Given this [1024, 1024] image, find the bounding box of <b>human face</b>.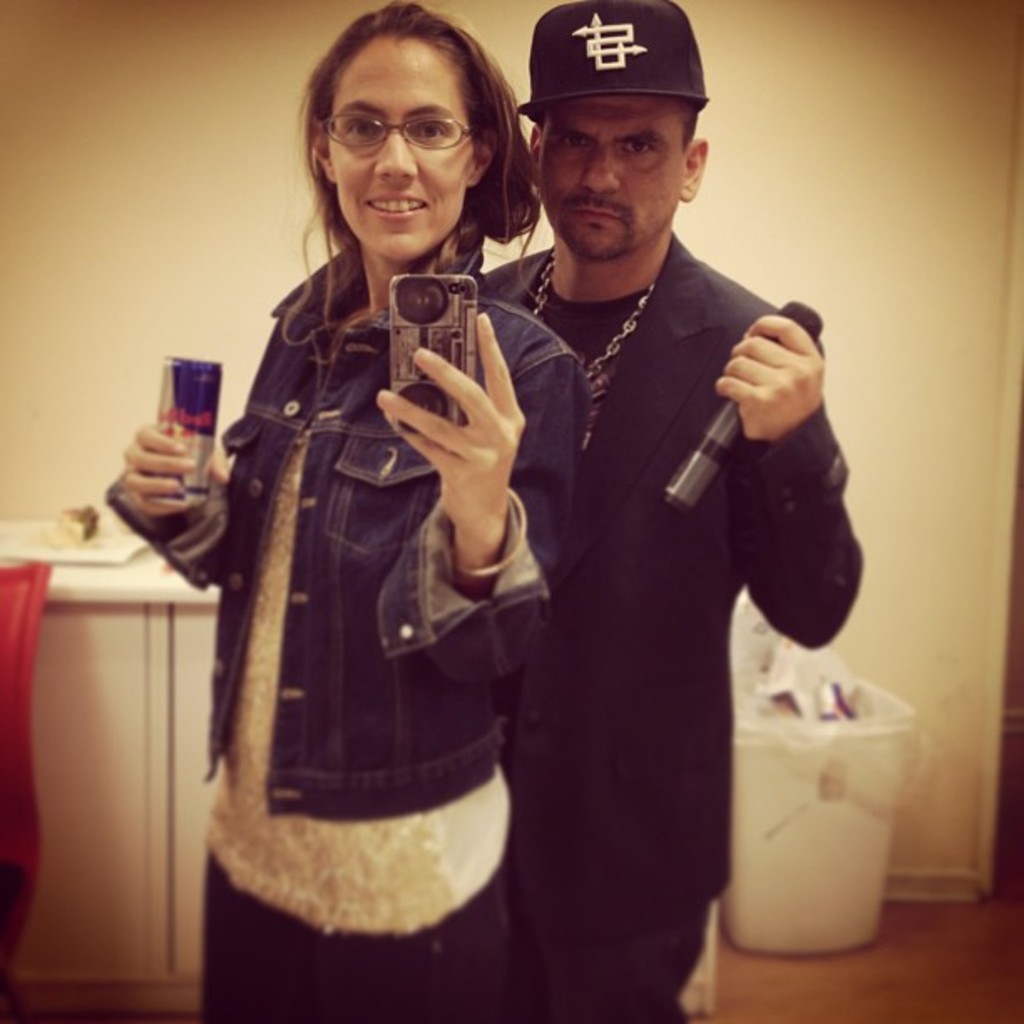
box=[326, 32, 475, 259].
